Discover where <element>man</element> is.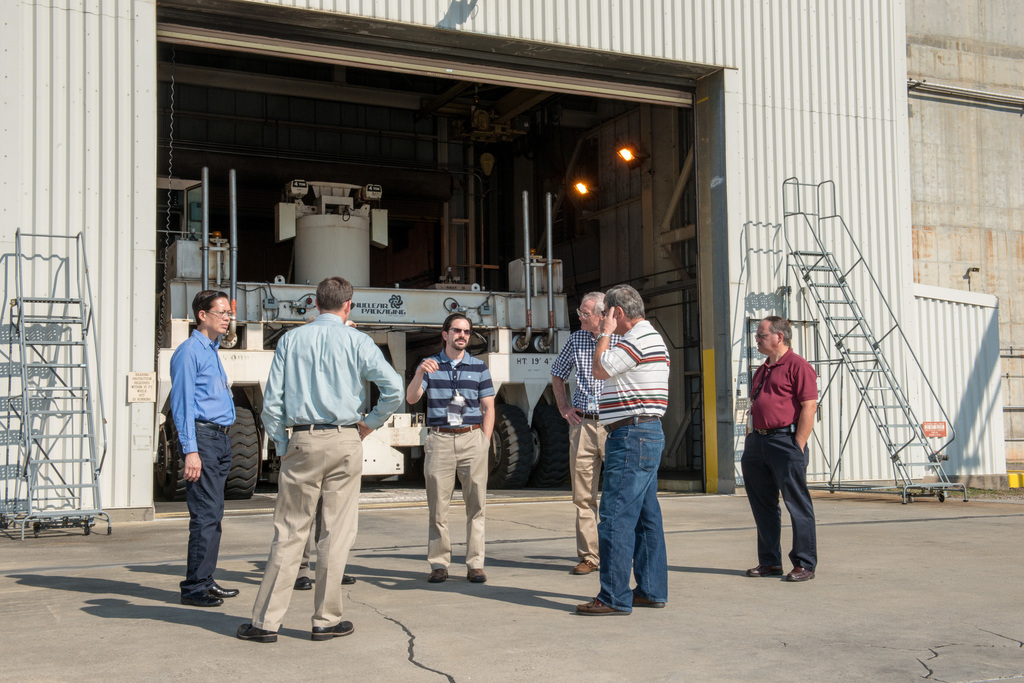
Discovered at box(169, 288, 240, 606).
